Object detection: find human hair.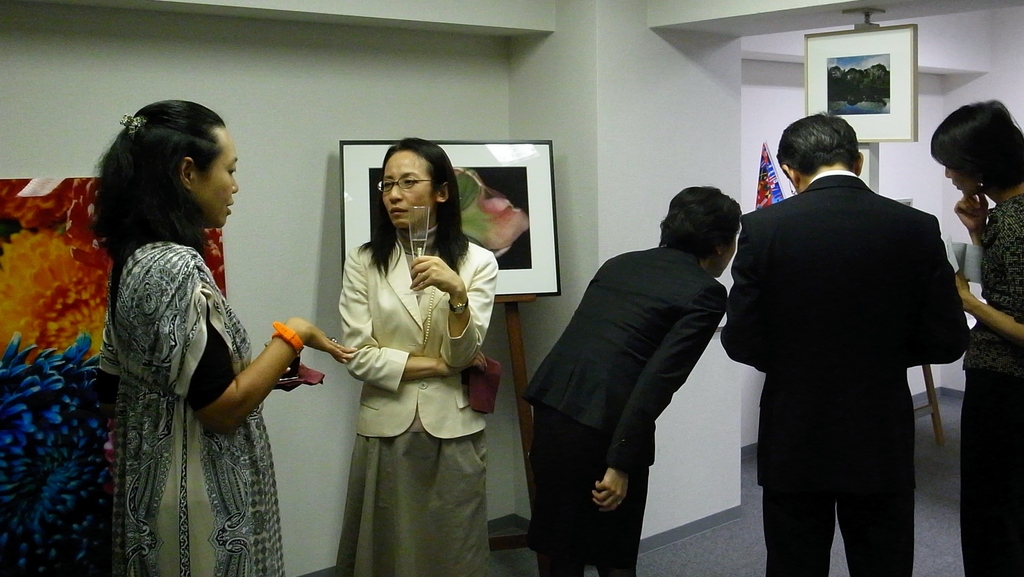
928 90 1023 189.
